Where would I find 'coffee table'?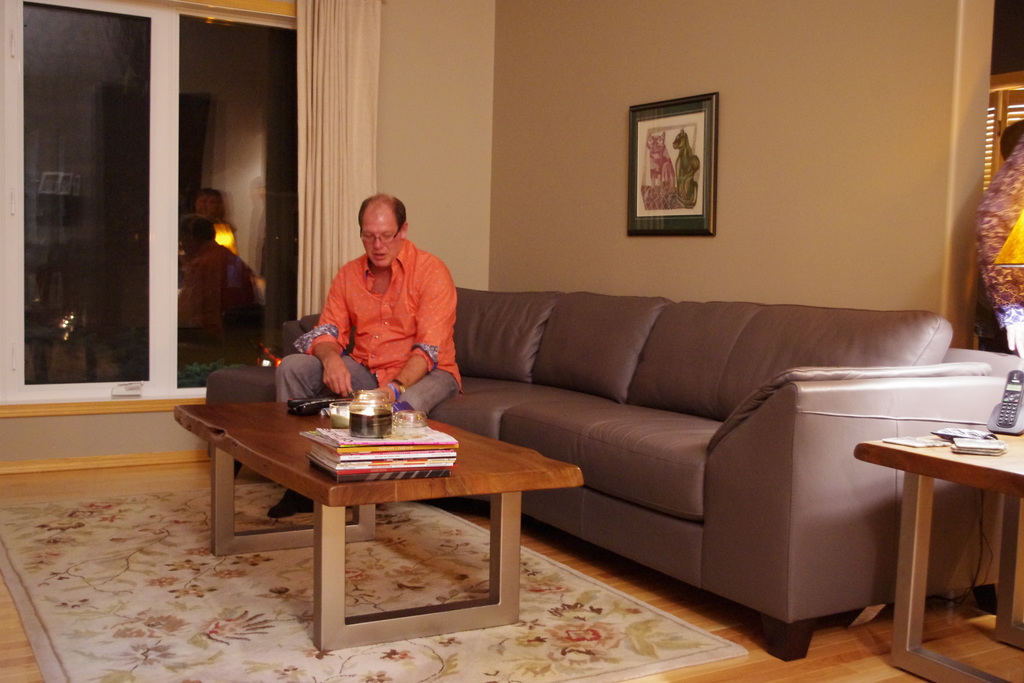
At [left=172, top=393, right=588, bottom=652].
